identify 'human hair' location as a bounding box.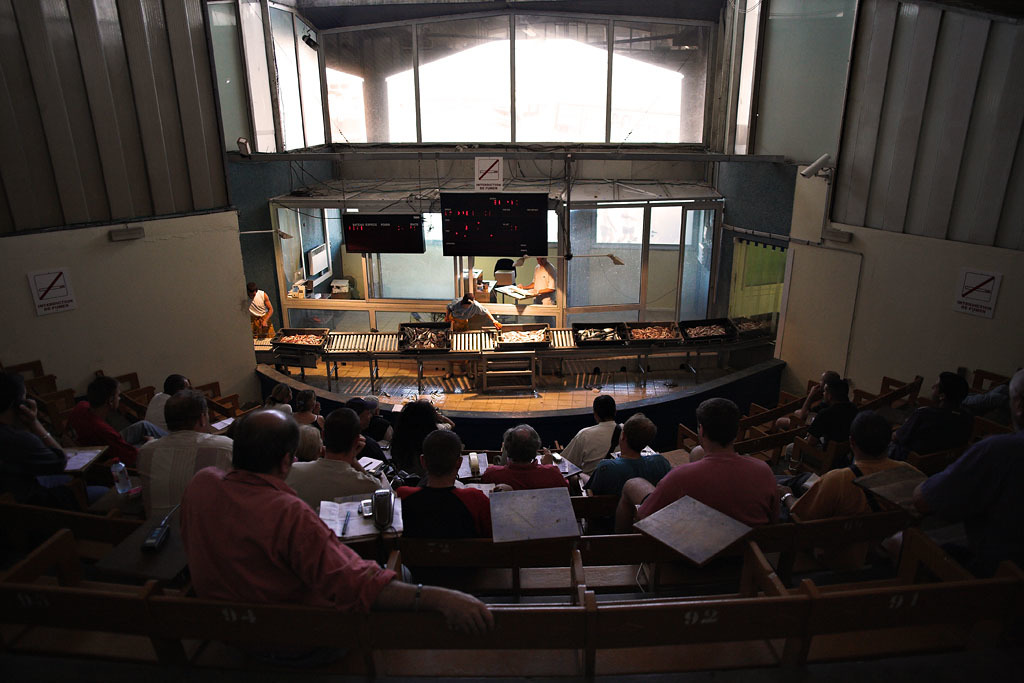
bbox=(849, 411, 899, 459).
